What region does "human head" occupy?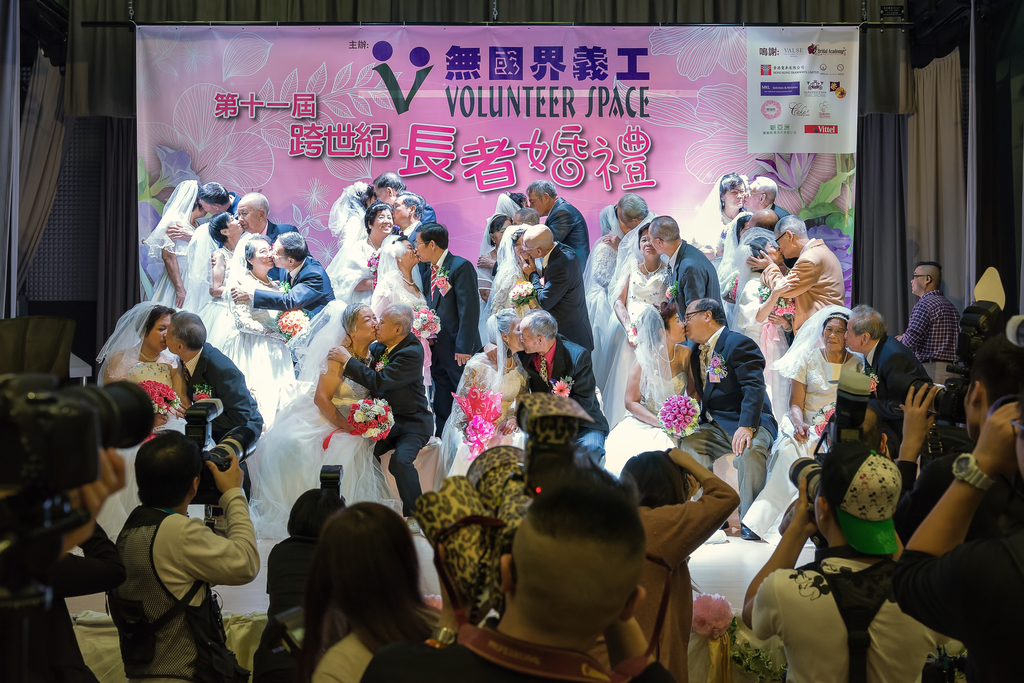
locate(499, 223, 531, 259).
